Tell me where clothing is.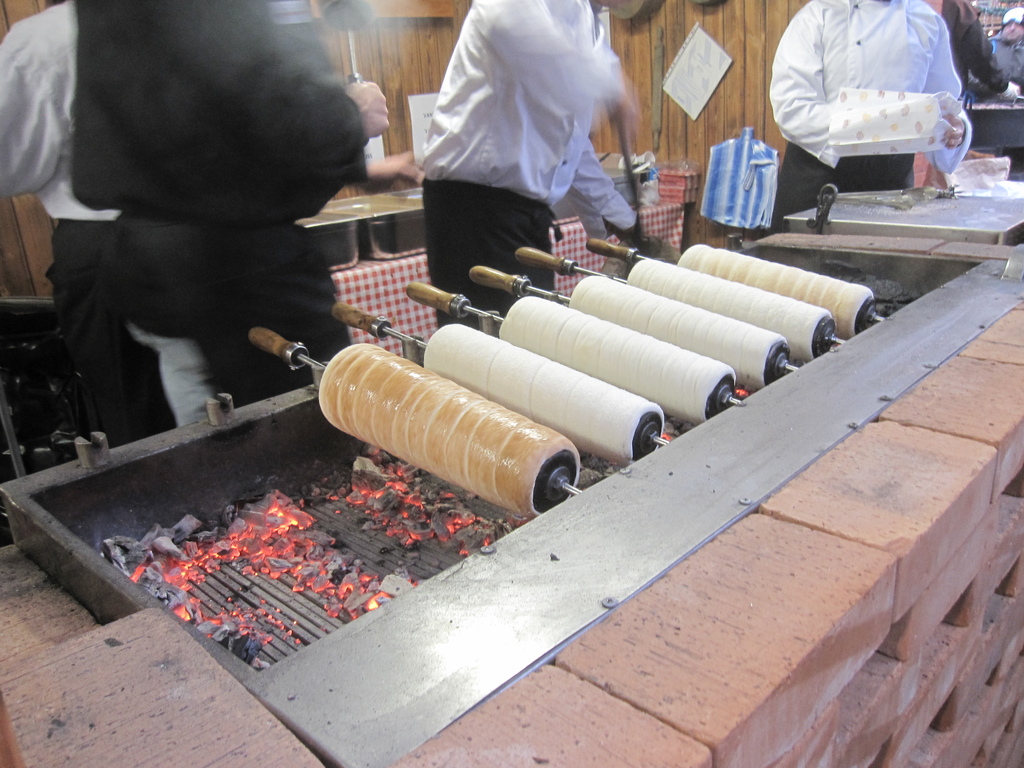
clothing is at left=768, top=0, right=977, bottom=225.
